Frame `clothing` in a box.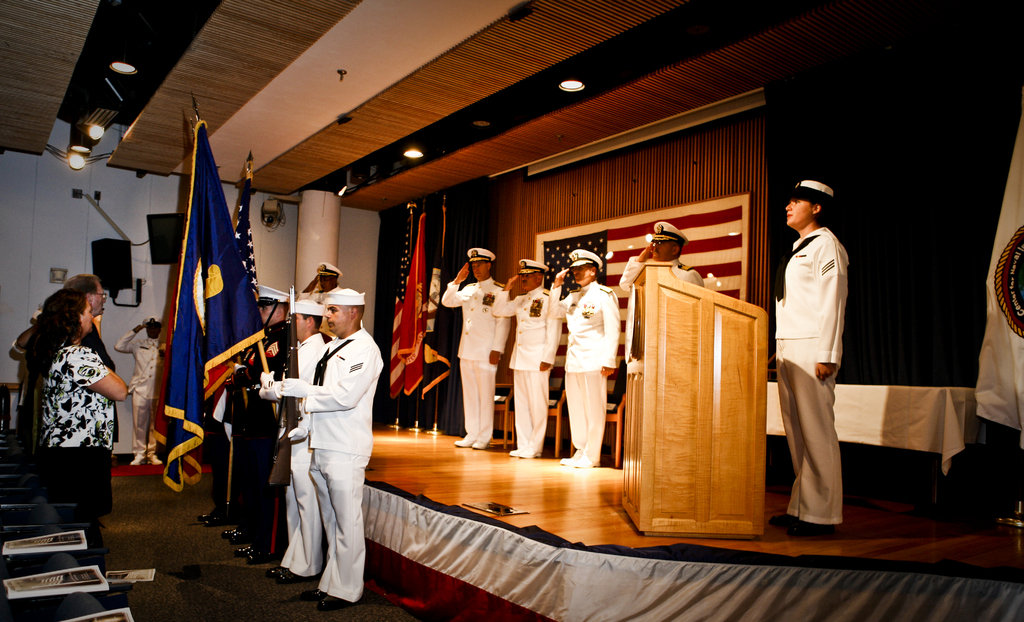
{"left": 301, "top": 285, "right": 341, "bottom": 300}.
